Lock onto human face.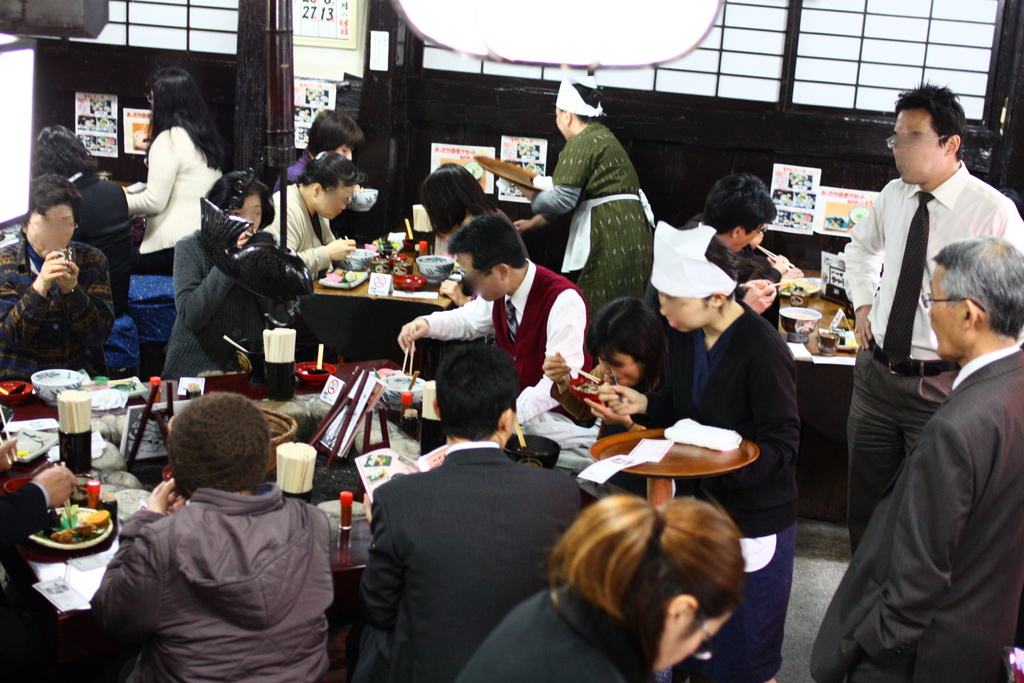
Locked: 888, 102, 945, 182.
